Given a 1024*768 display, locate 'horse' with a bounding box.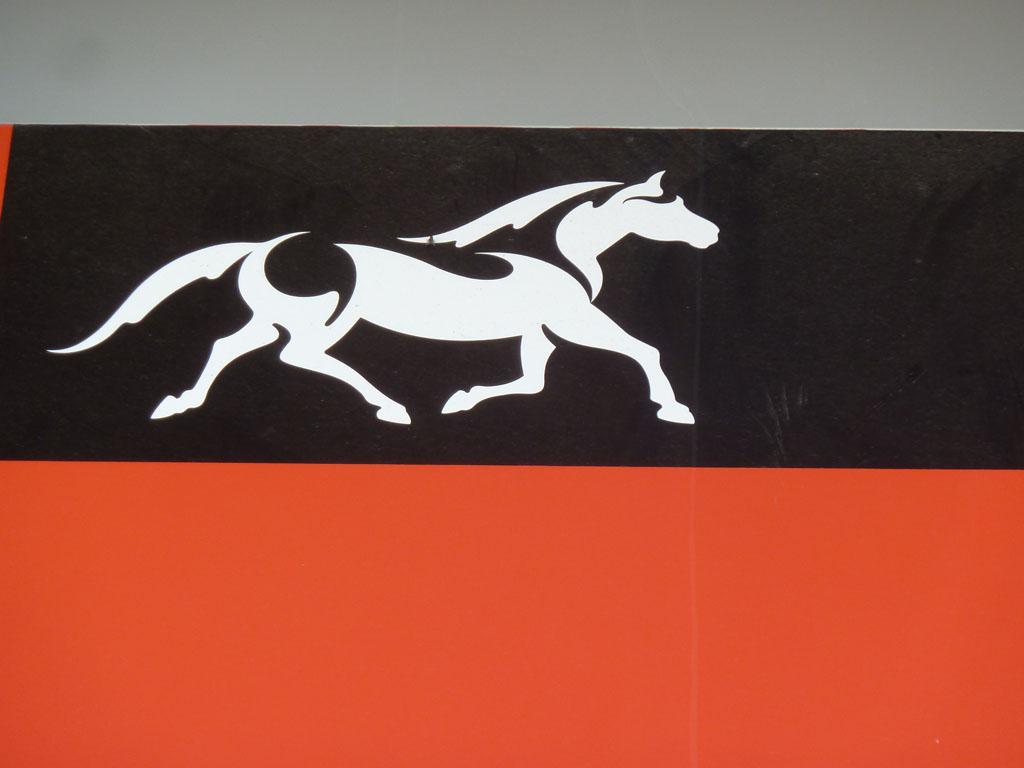
Located: select_region(44, 171, 723, 428).
